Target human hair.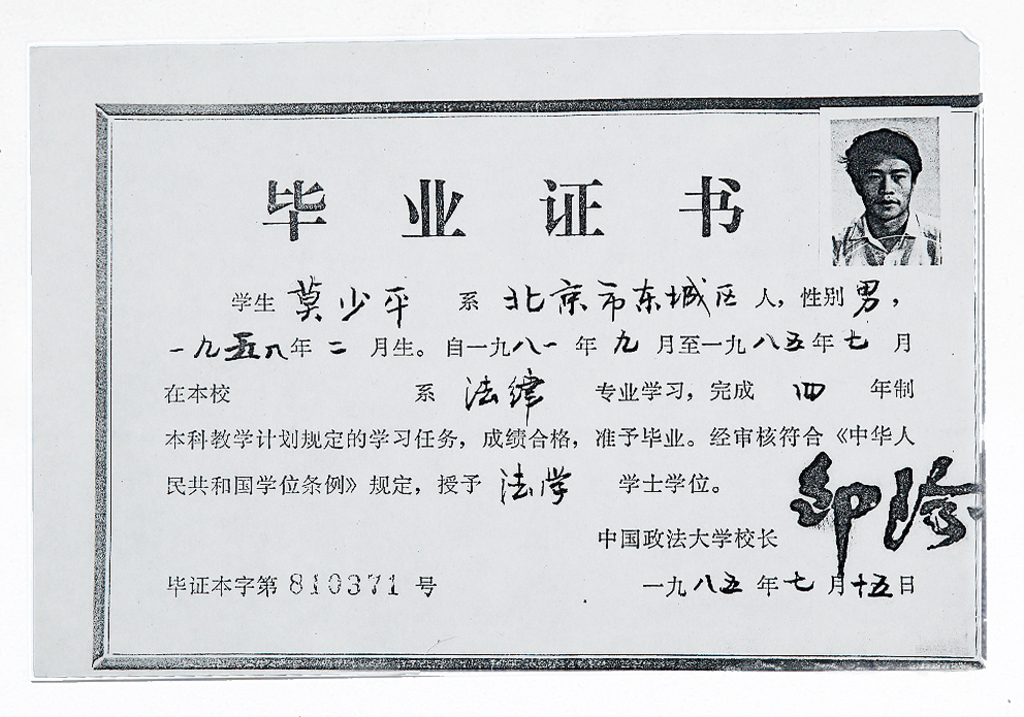
Target region: crop(834, 128, 915, 185).
